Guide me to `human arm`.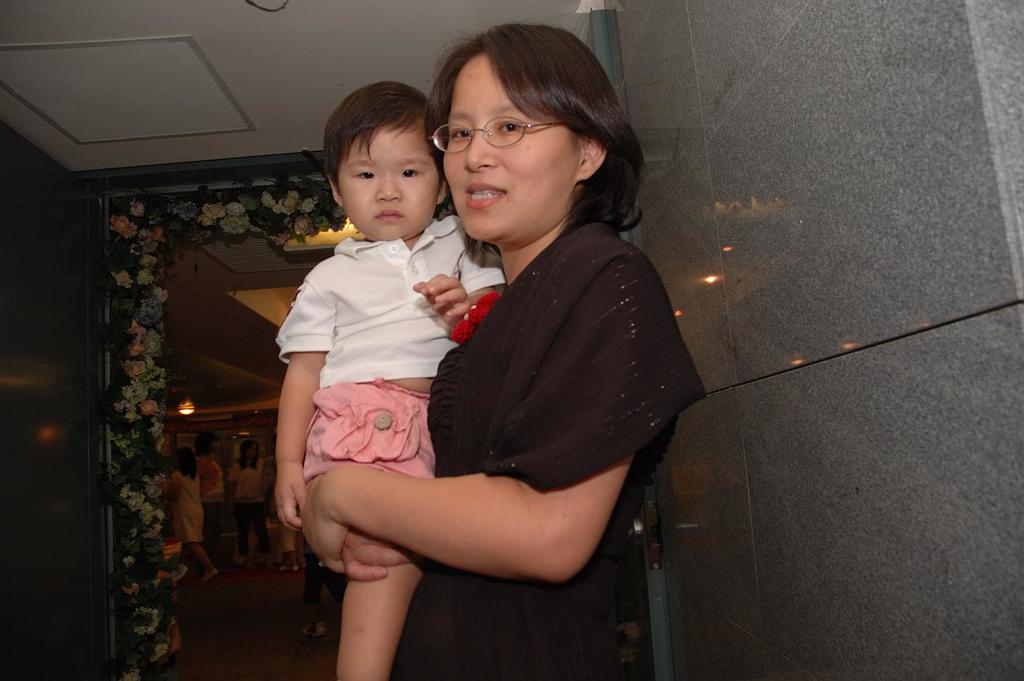
Guidance: x1=416 y1=227 x2=506 y2=323.
